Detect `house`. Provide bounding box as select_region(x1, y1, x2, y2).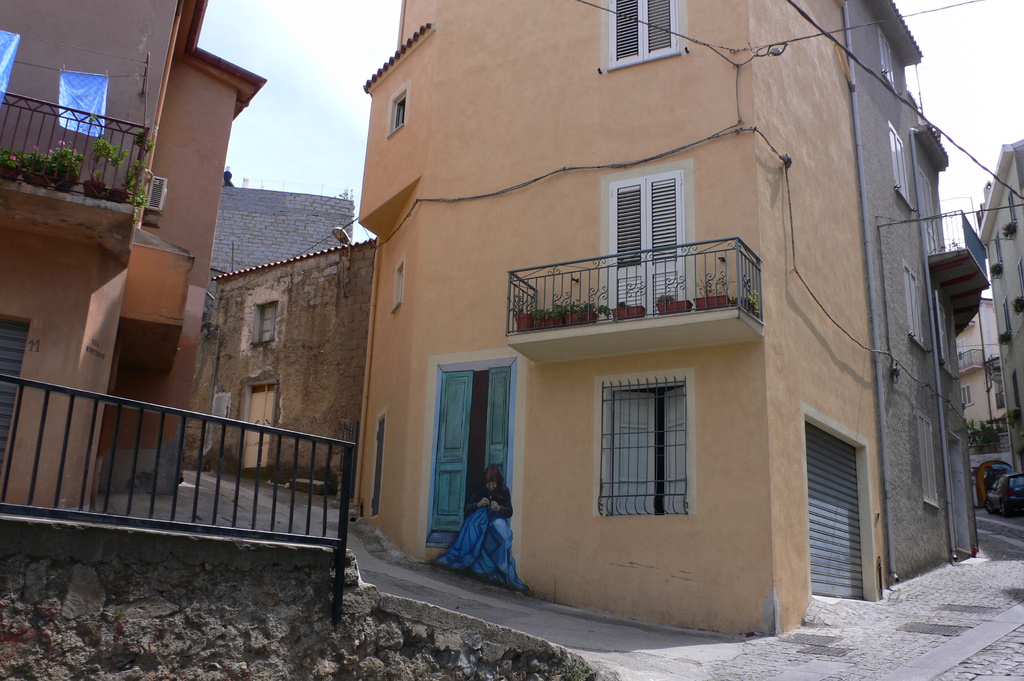
select_region(969, 136, 1023, 470).
